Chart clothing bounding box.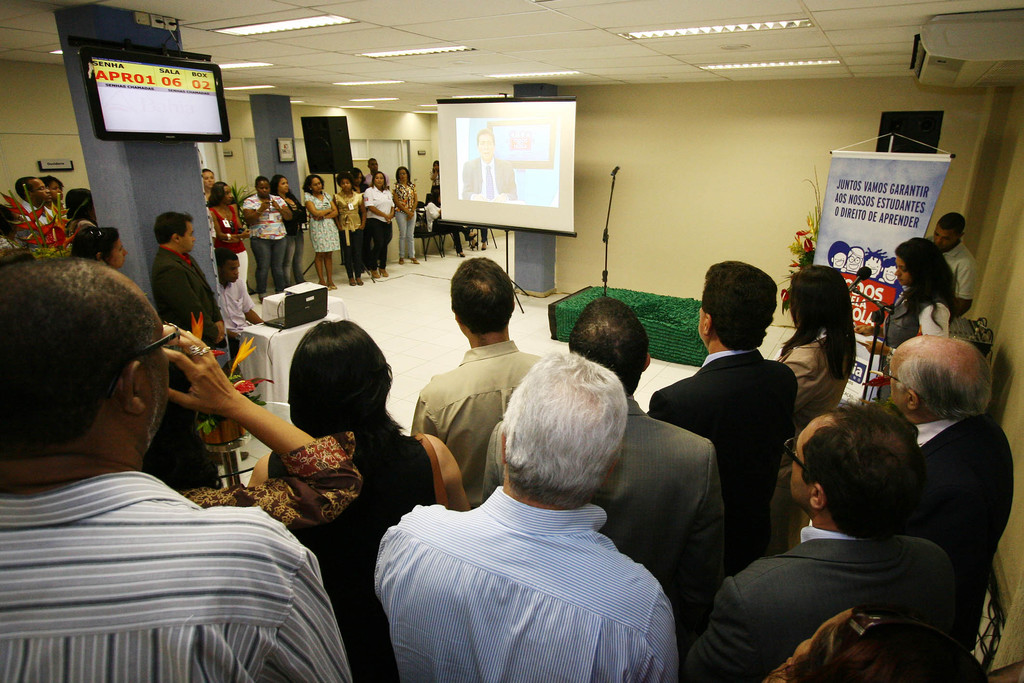
Charted: detection(459, 160, 514, 205).
